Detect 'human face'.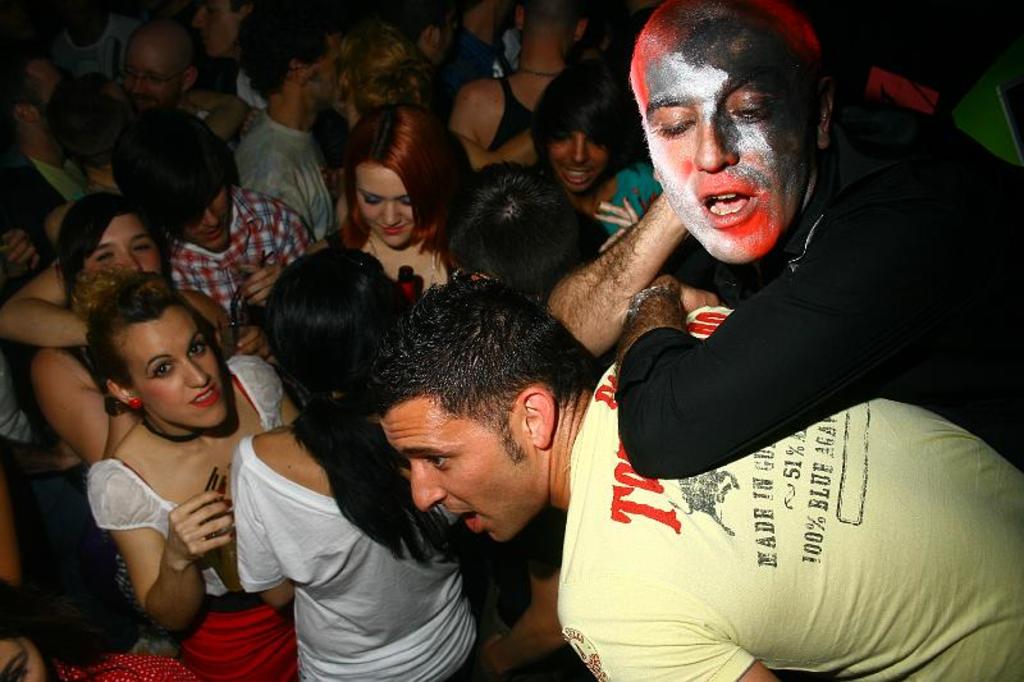
Detected at <box>646,18,829,252</box>.
